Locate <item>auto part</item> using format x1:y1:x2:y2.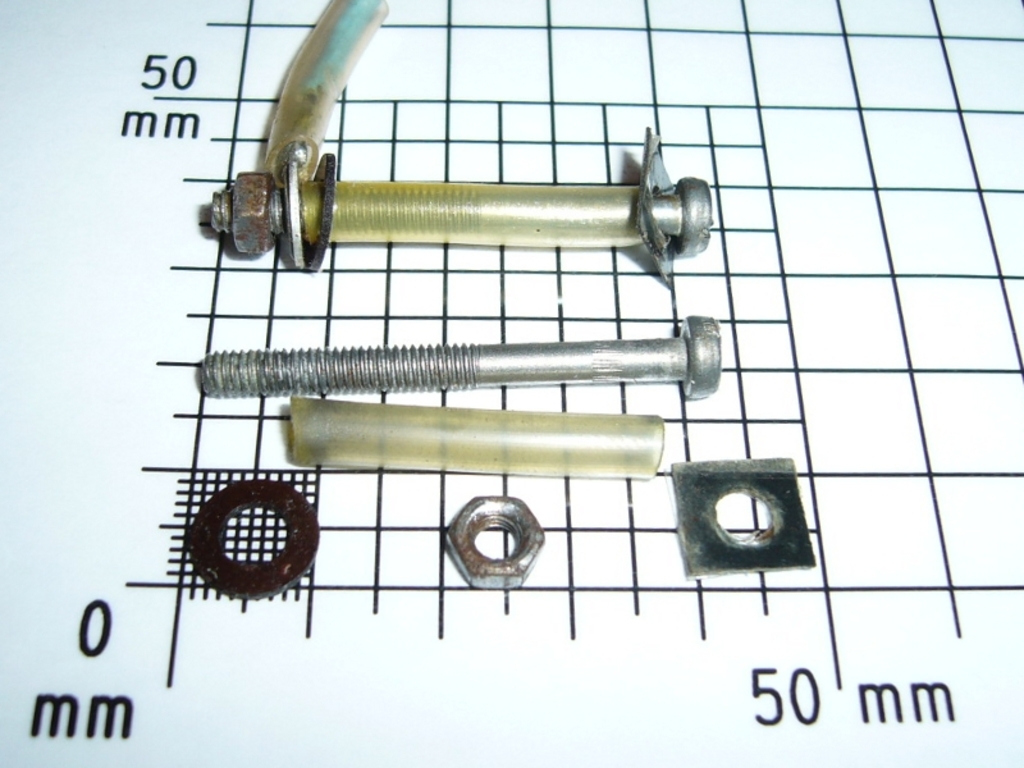
677:445:824:593.
